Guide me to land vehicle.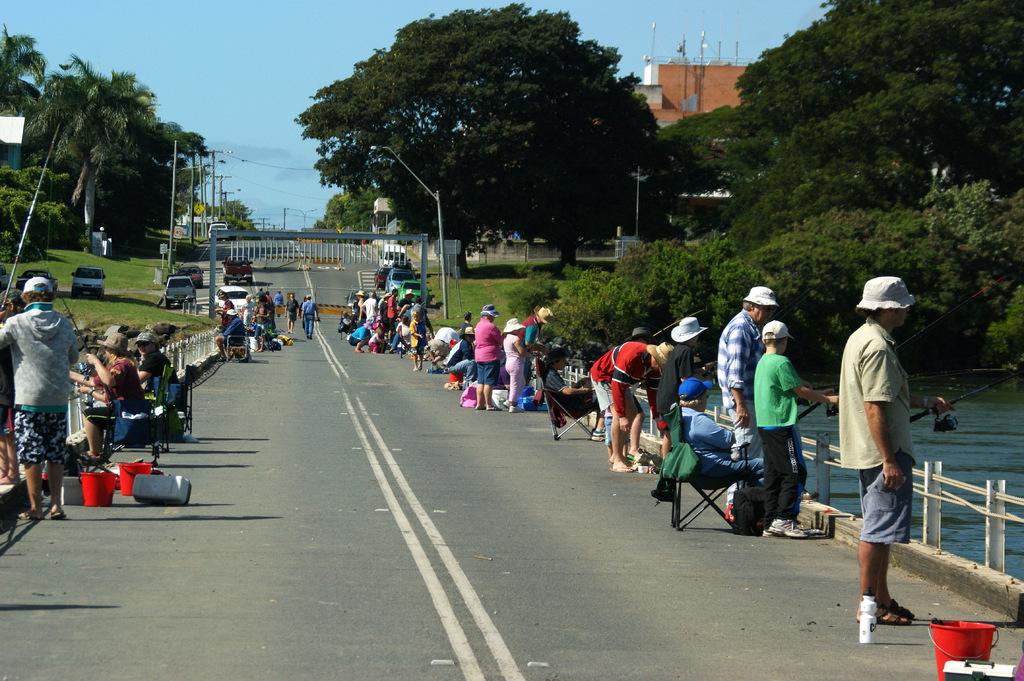
Guidance: locate(0, 262, 14, 290).
